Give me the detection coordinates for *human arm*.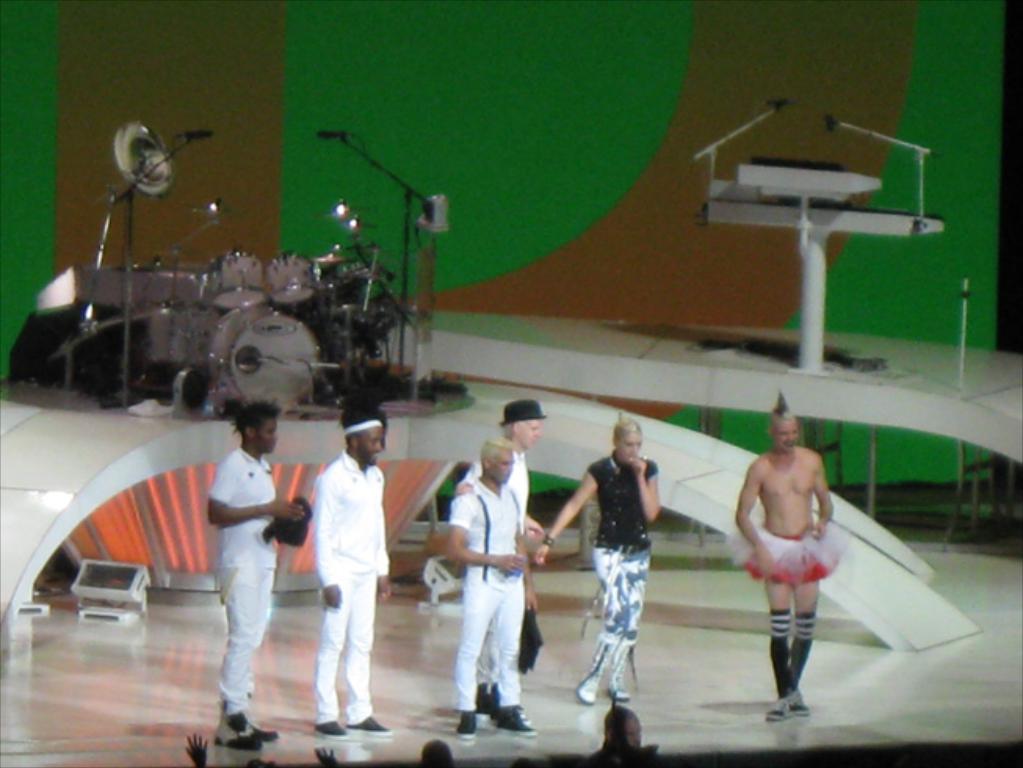
442,494,536,574.
